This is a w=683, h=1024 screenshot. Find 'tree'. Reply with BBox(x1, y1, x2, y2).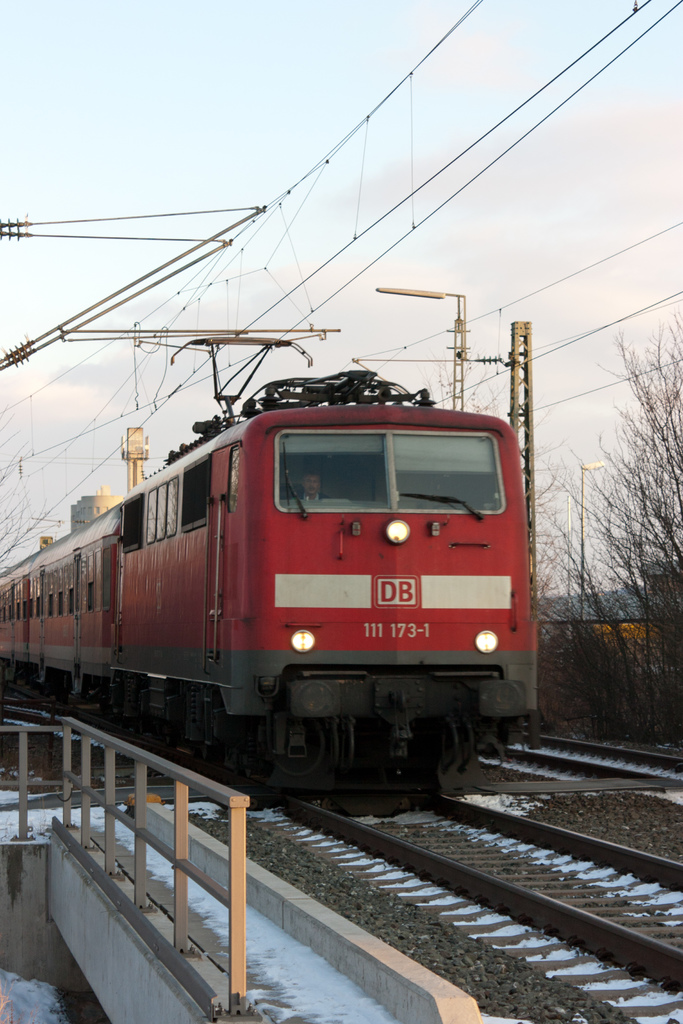
BBox(523, 316, 682, 749).
